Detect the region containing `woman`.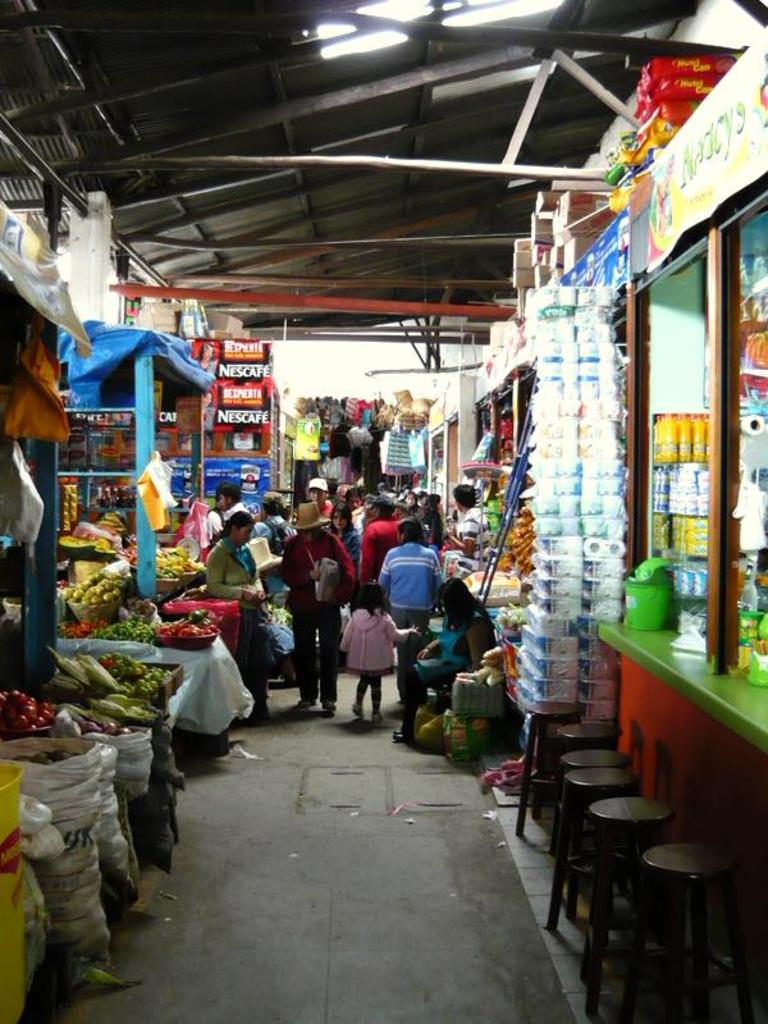
detection(380, 518, 448, 701).
